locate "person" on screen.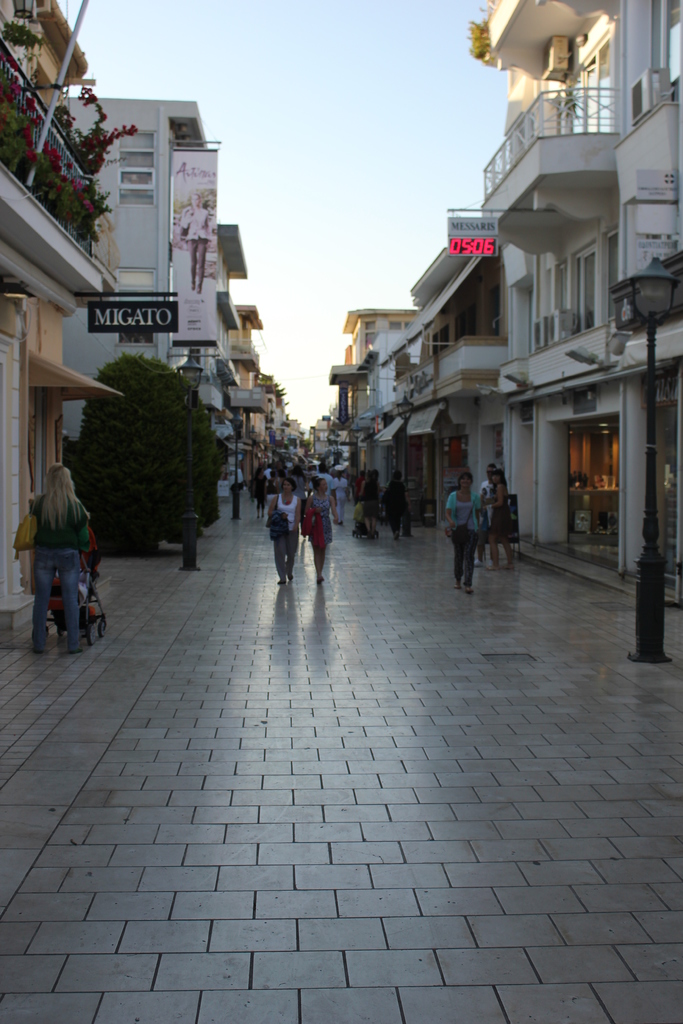
On screen at 230,468,242,529.
